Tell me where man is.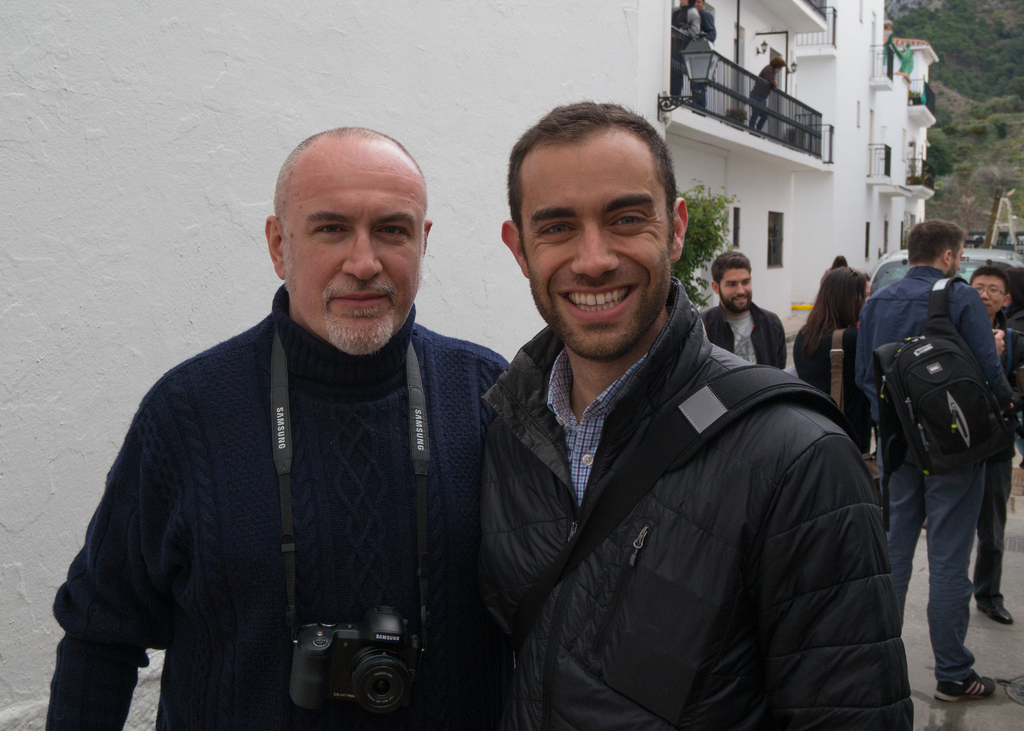
man is at box(698, 246, 790, 370).
